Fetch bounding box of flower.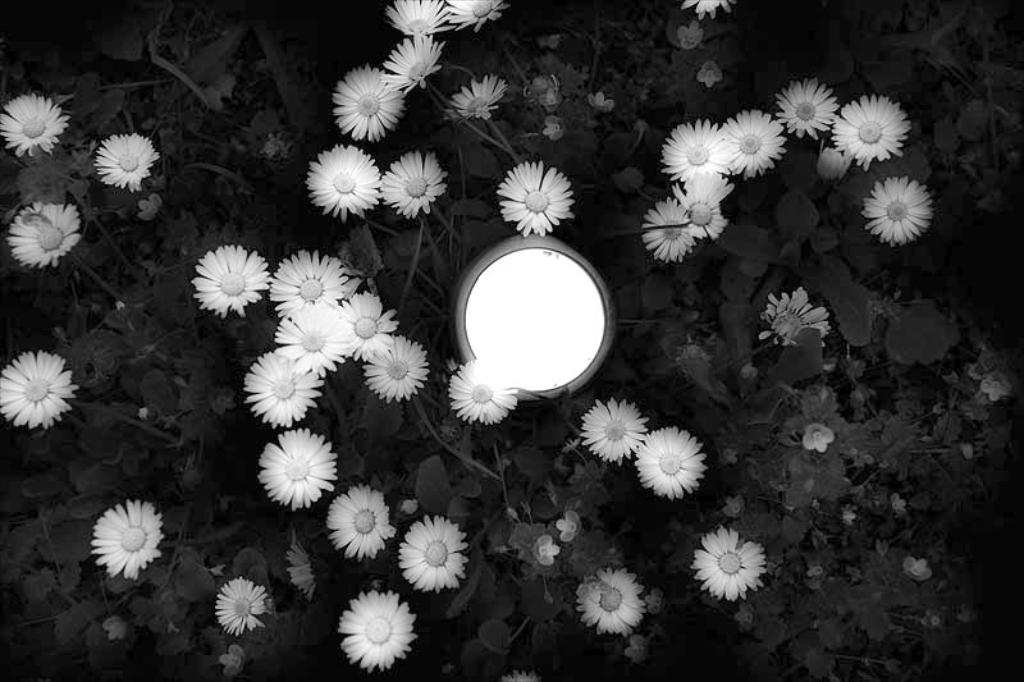
Bbox: [6, 203, 81, 273].
